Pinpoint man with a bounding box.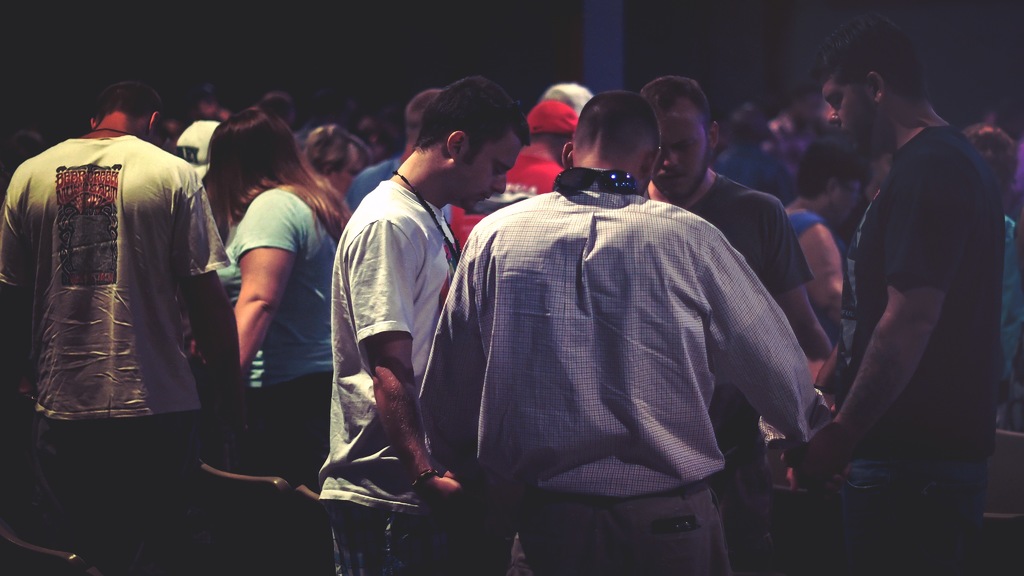
BBox(0, 74, 257, 575).
